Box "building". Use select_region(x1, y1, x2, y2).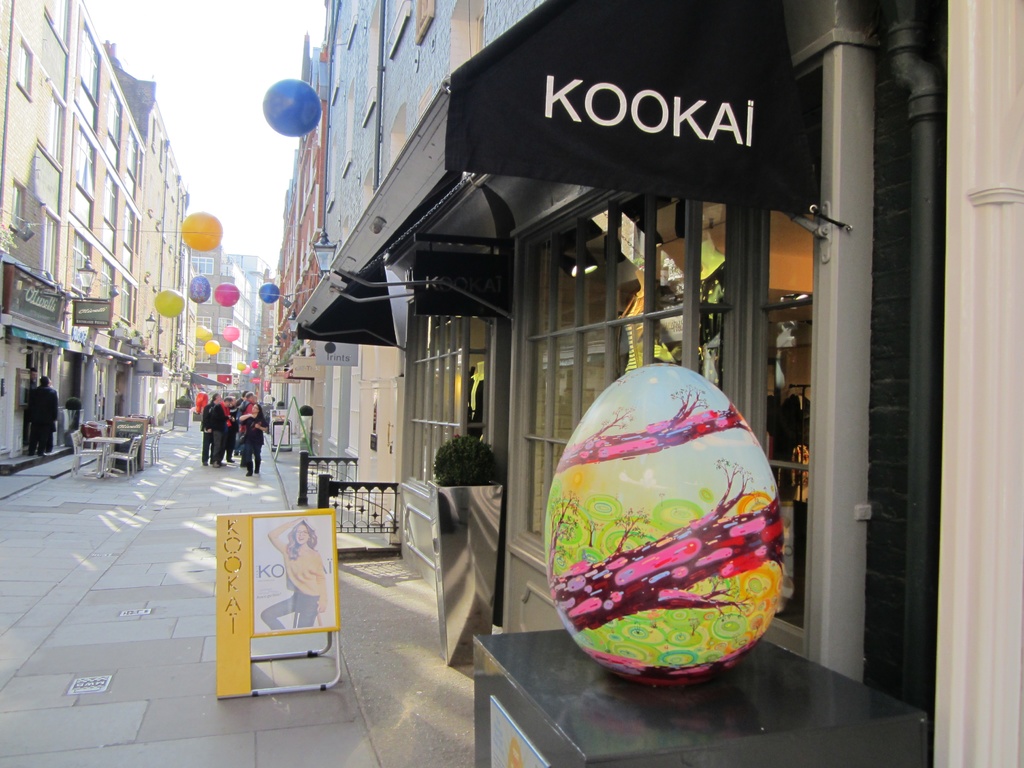
select_region(0, 0, 193, 475).
